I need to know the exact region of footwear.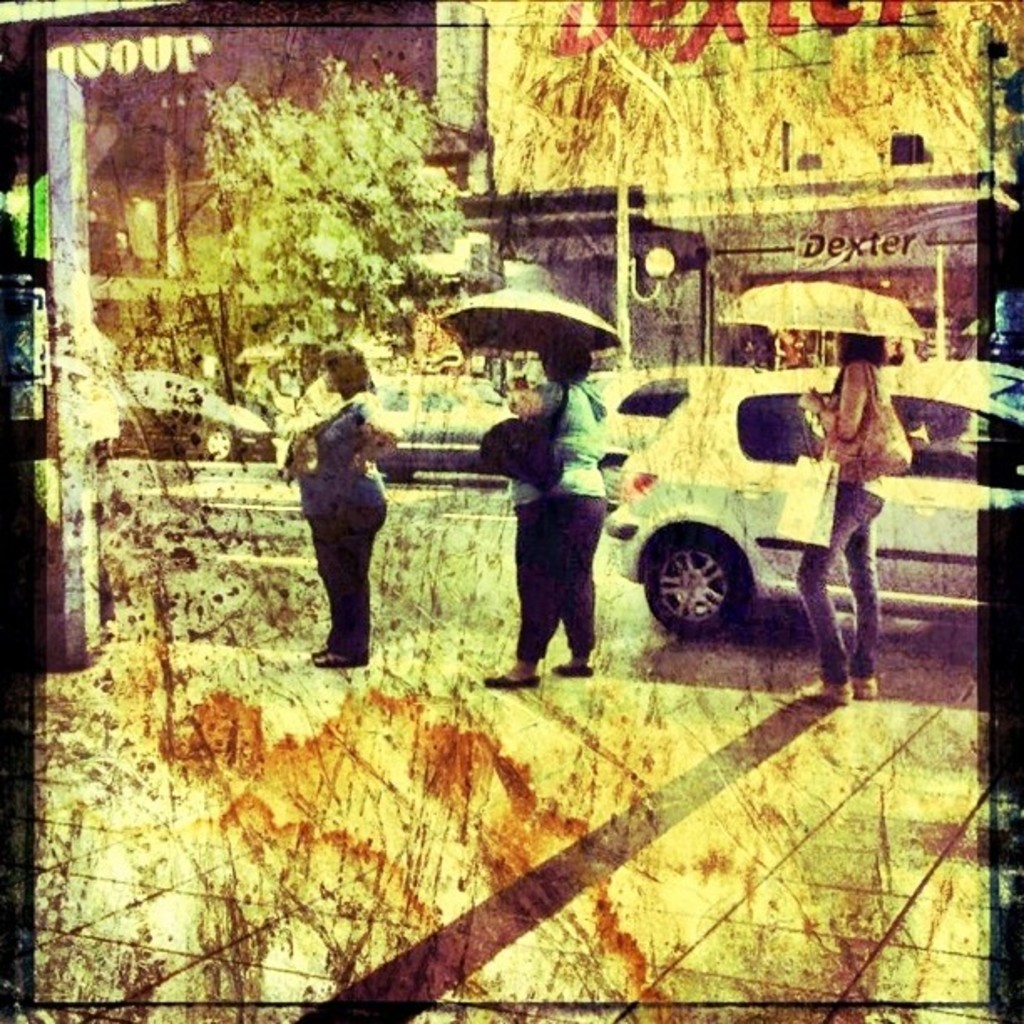
Region: <region>310, 644, 370, 668</region>.
